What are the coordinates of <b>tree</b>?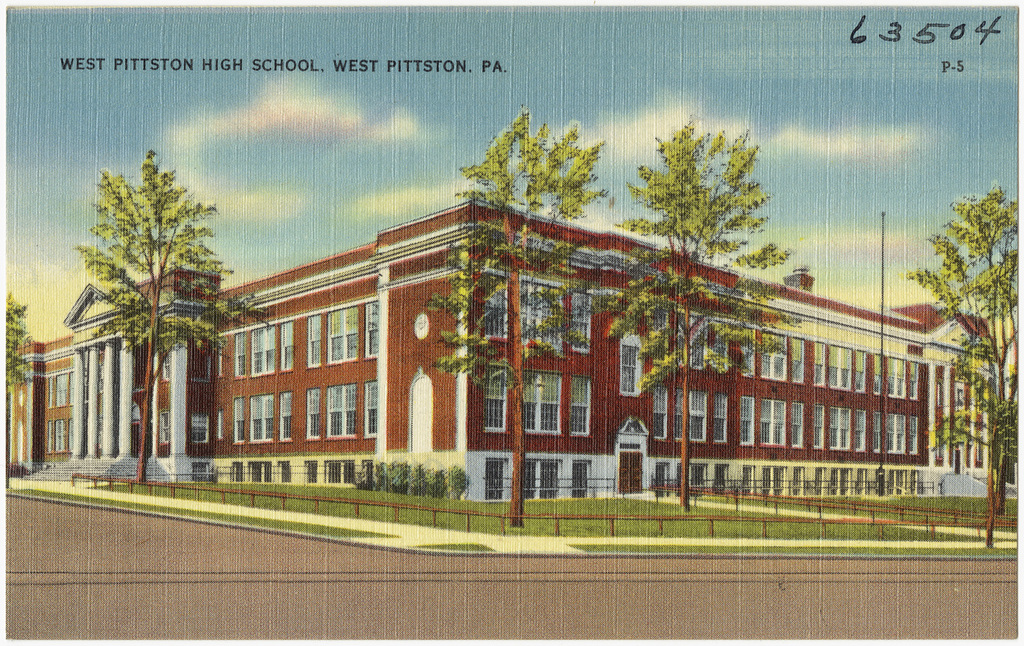
(433, 118, 598, 523).
